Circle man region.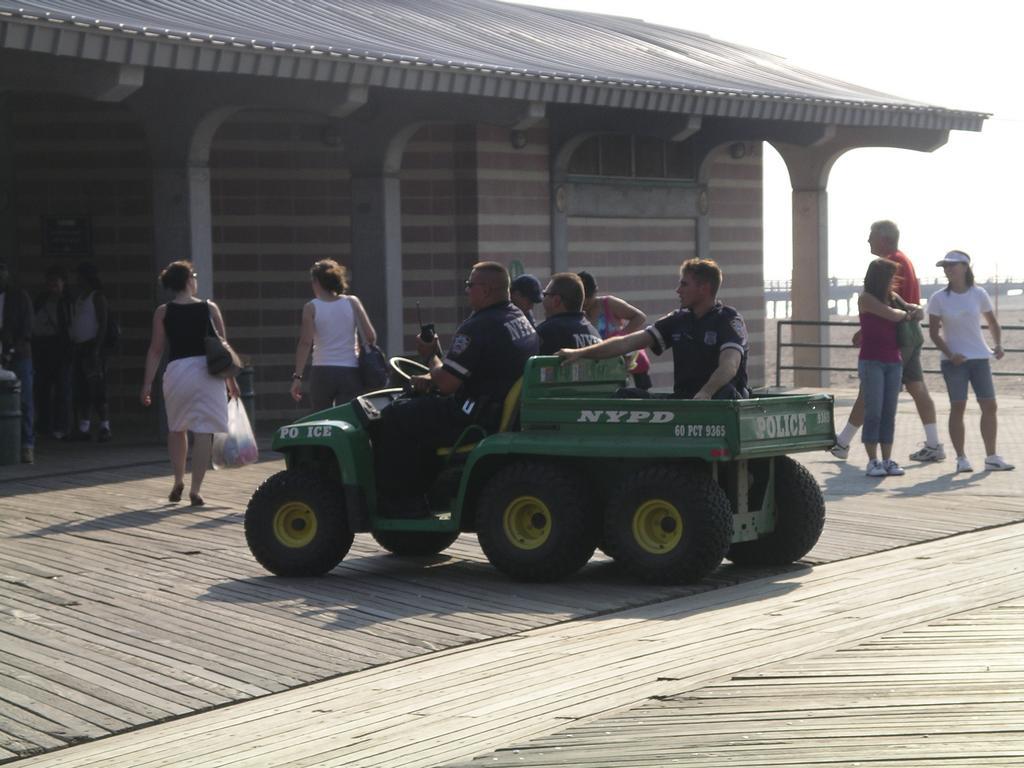
Region: x1=830, y1=222, x2=942, y2=466.
